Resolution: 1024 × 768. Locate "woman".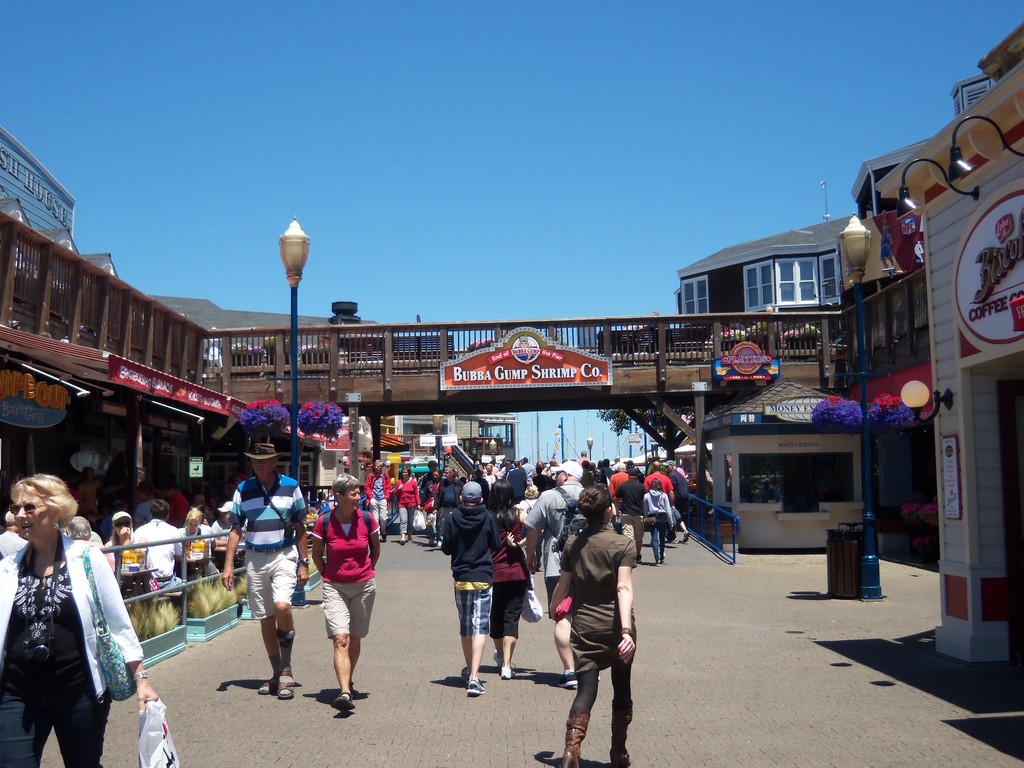
crop(394, 465, 416, 544).
